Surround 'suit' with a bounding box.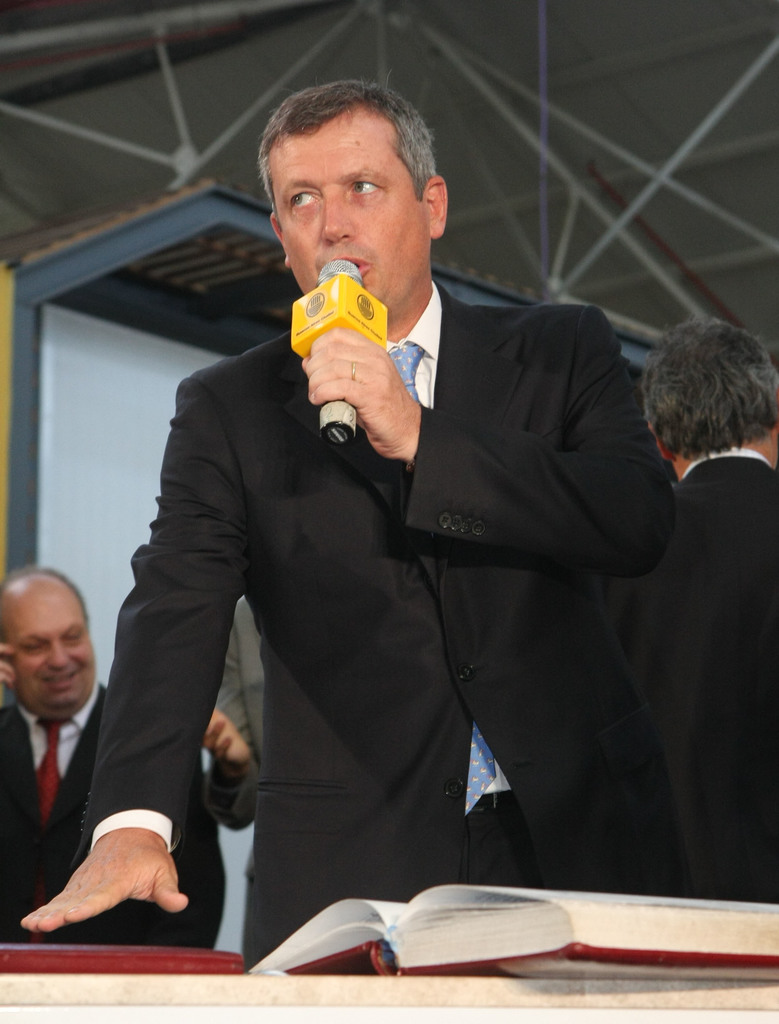
bbox=[672, 450, 778, 907].
